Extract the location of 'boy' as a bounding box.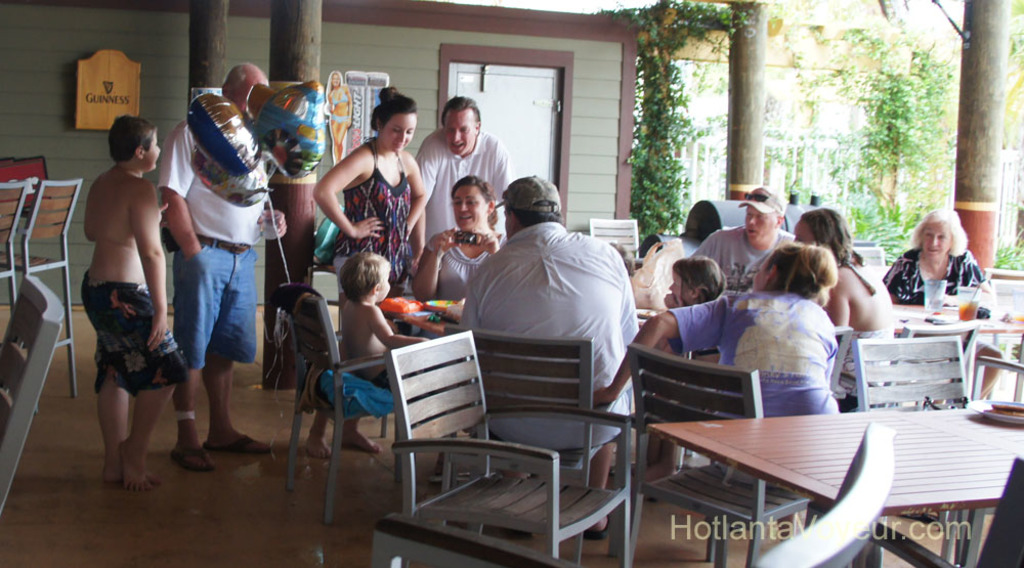
(337, 248, 430, 393).
